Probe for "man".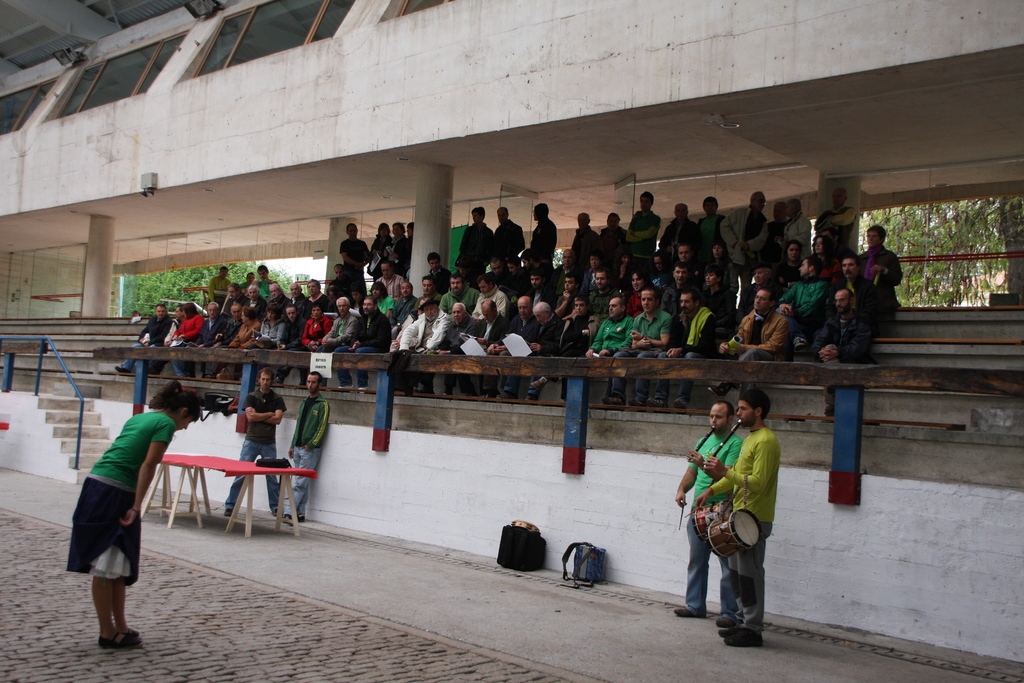
Probe result: 656:286:720:411.
